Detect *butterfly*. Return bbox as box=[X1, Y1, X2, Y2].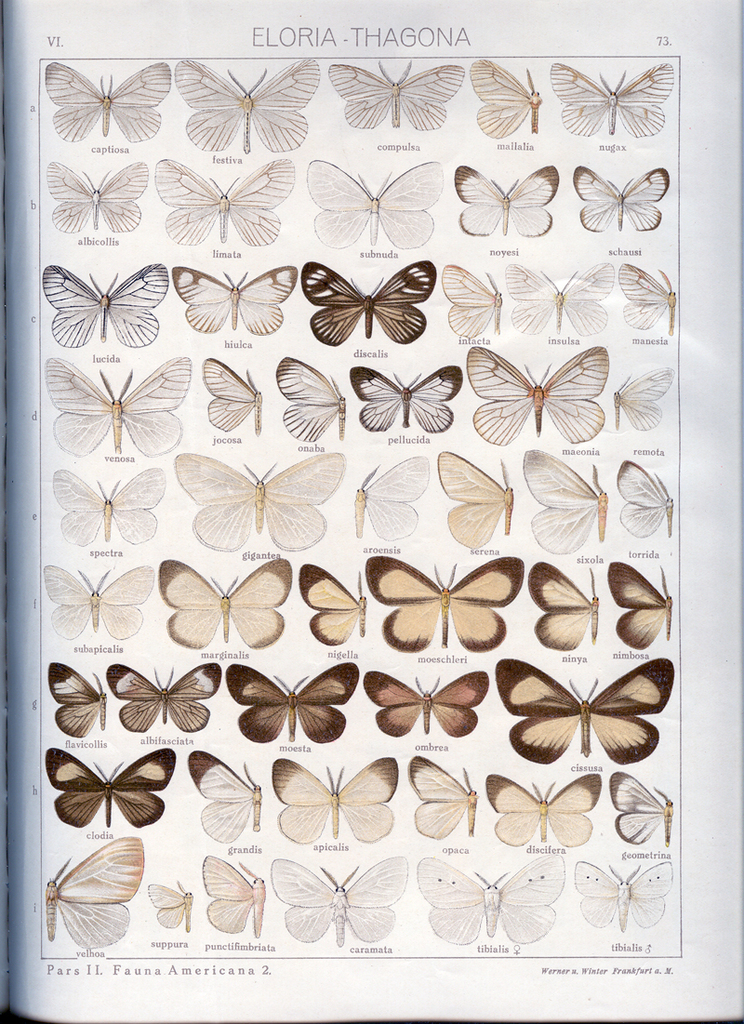
box=[135, 878, 202, 933].
